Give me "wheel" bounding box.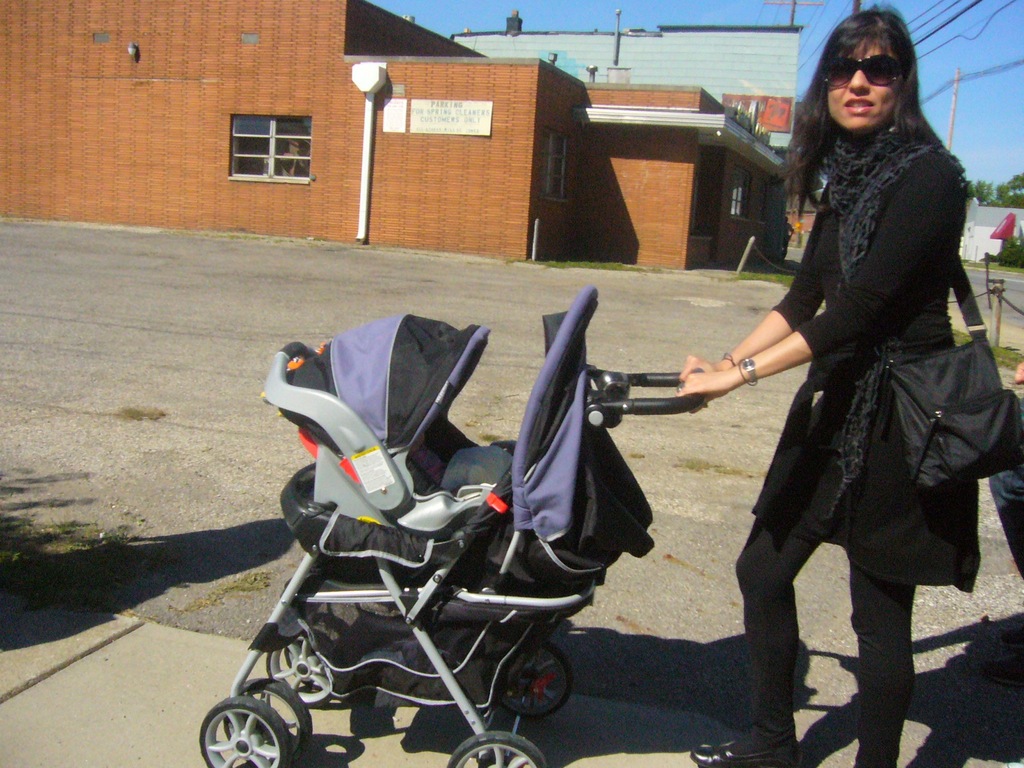
rect(449, 732, 545, 767).
